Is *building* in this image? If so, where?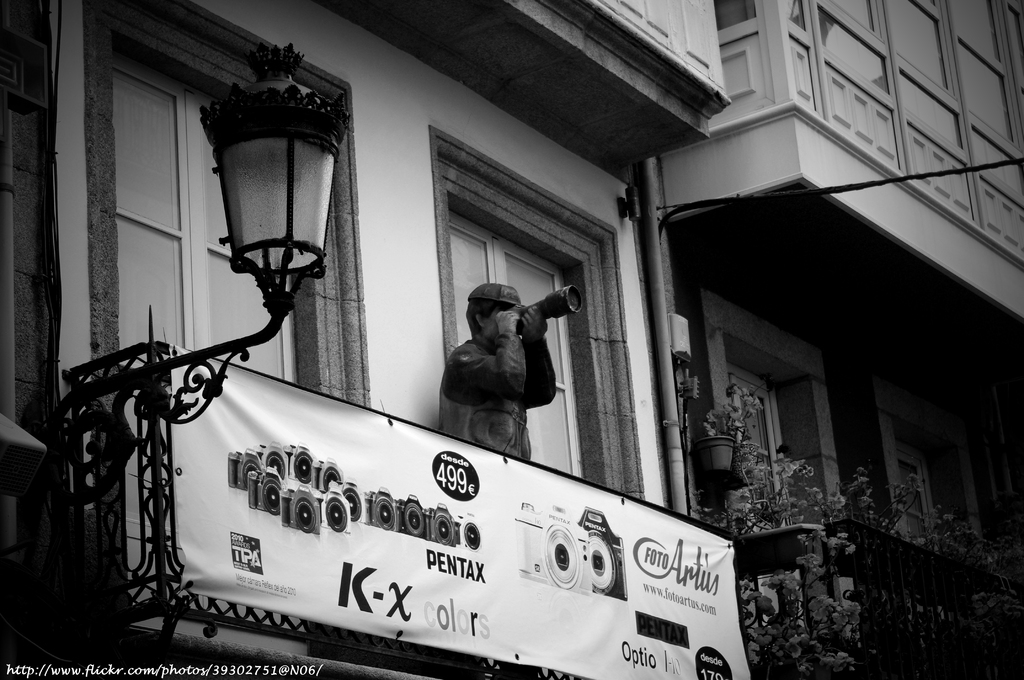
Yes, at locate(0, 0, 739, 679).
